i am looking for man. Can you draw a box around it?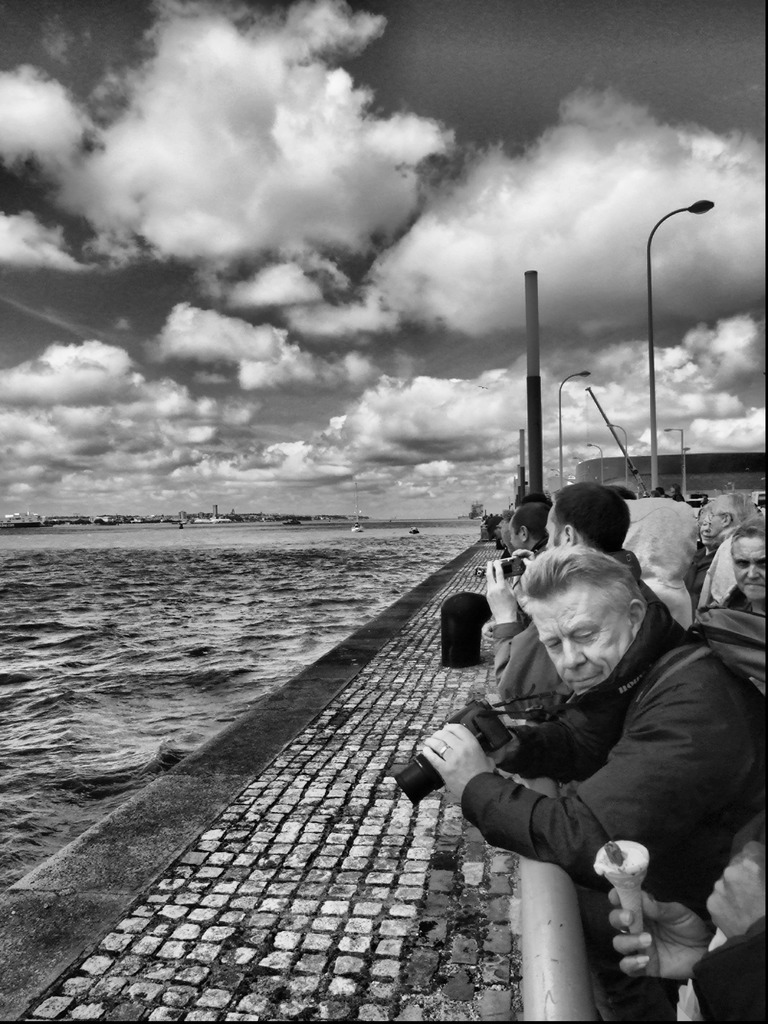
Sure, the bounding box is (left=409, top=536, right=767, bottom=1023).
